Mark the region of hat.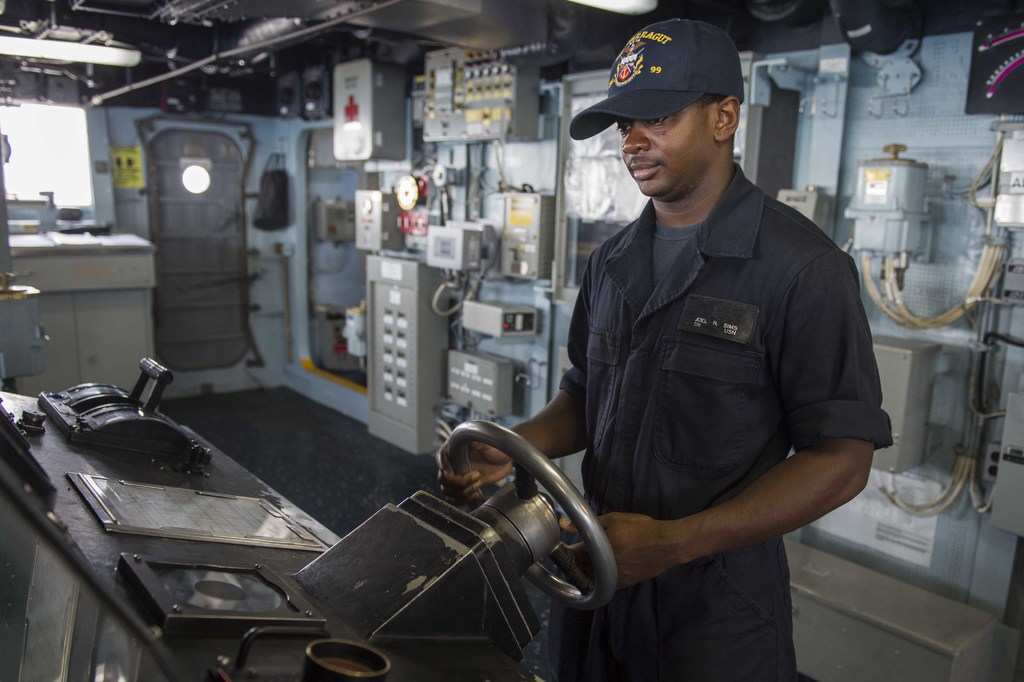
Region: 566, 16, 744, 142.
